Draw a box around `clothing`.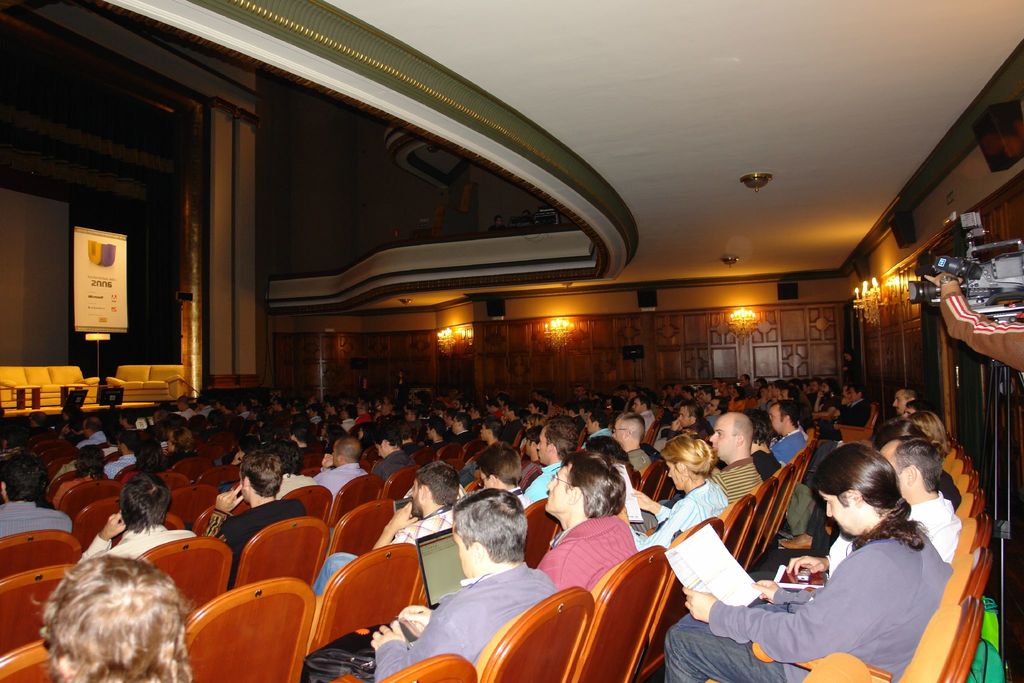
left=458, top=462, right=476, bottom=487.
